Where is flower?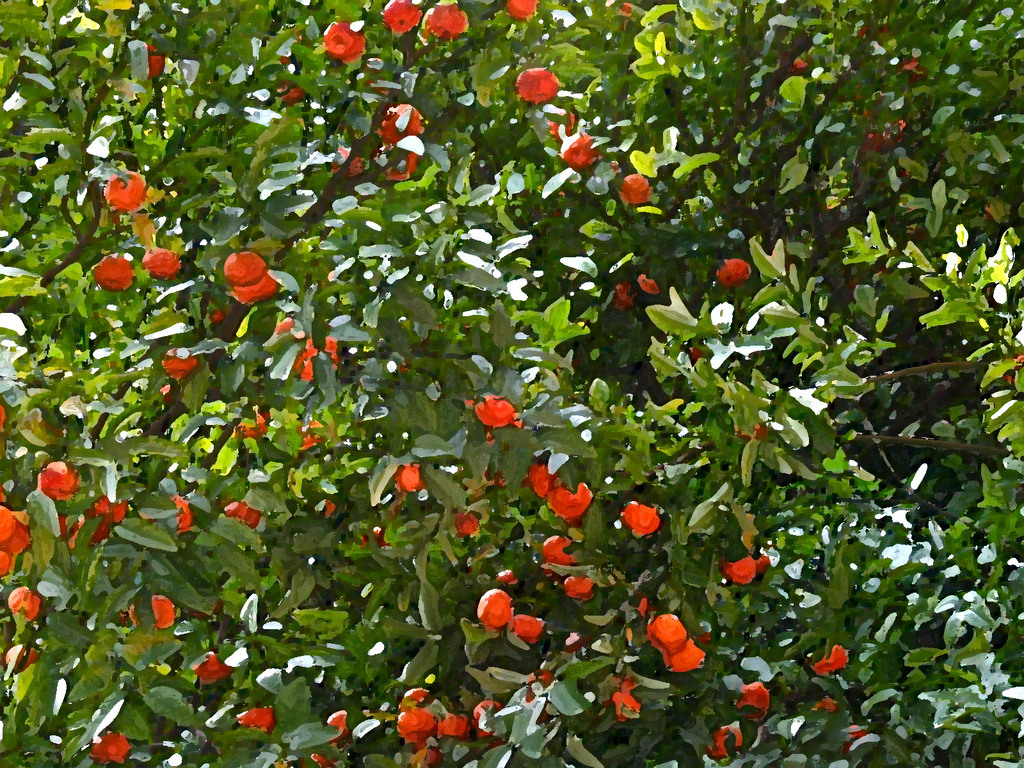
Rect(399, 700, 429, 742).
